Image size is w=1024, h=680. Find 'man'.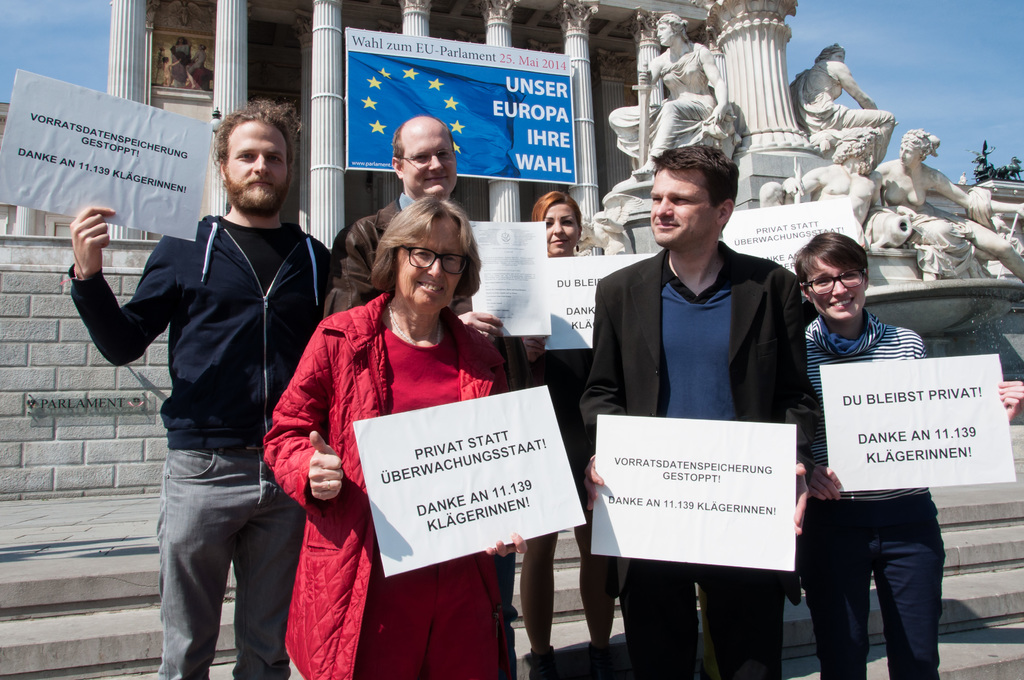
BBox(790, 47, 895, 174).
